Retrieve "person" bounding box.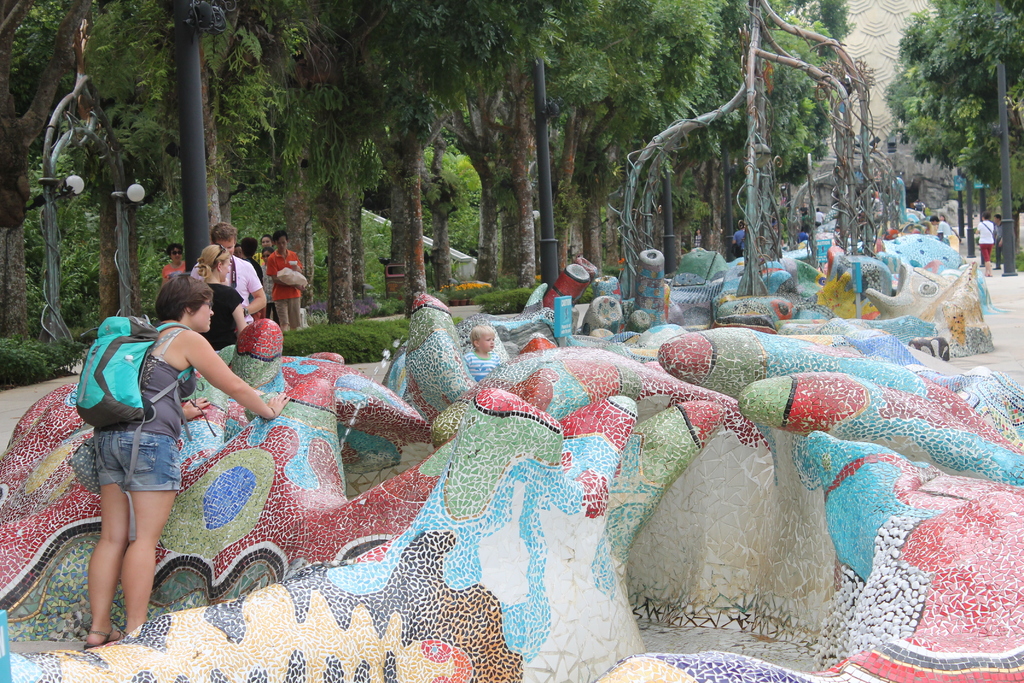
Bounding box: 978, 213, 992, 276.
